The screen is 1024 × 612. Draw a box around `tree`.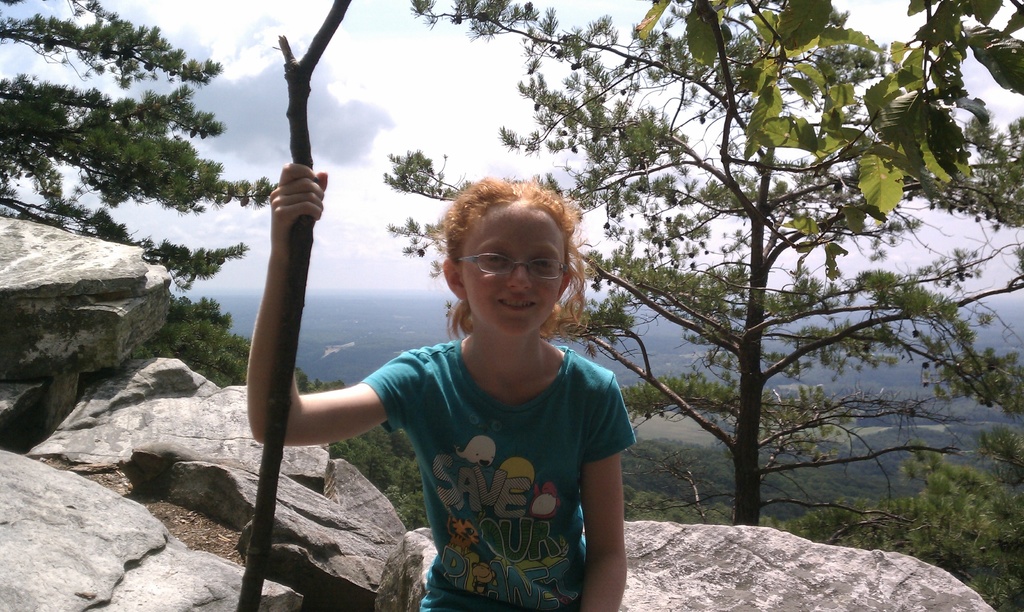
(left=0, top=0, right=277, bottom=291).
